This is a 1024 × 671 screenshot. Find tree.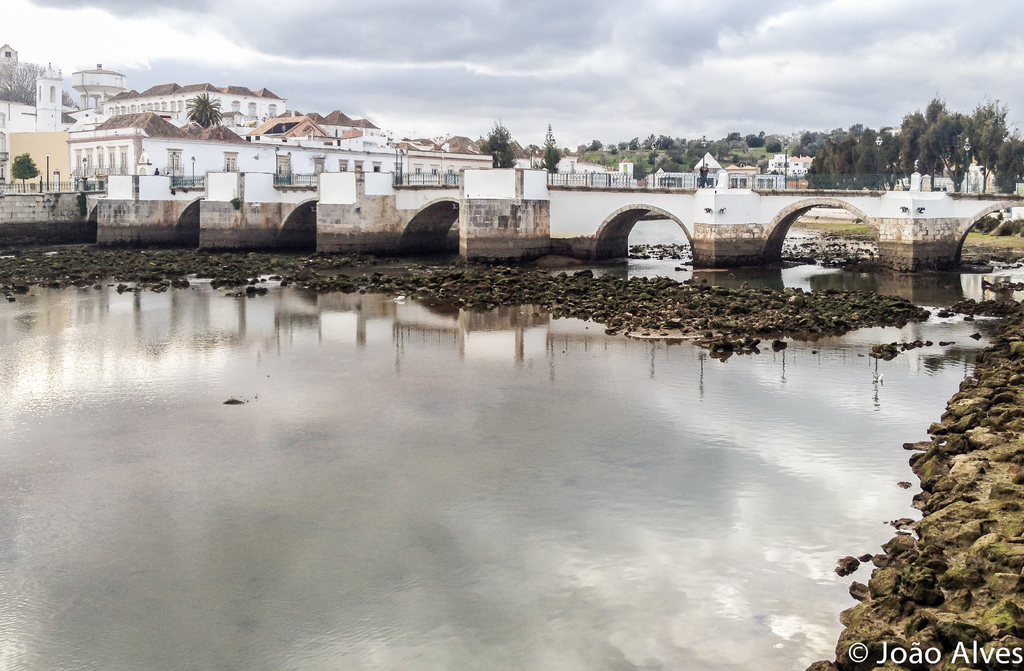
Bounding box: {"x1": 477, "y1": 116, "x2": 516, "y2": 171}.
